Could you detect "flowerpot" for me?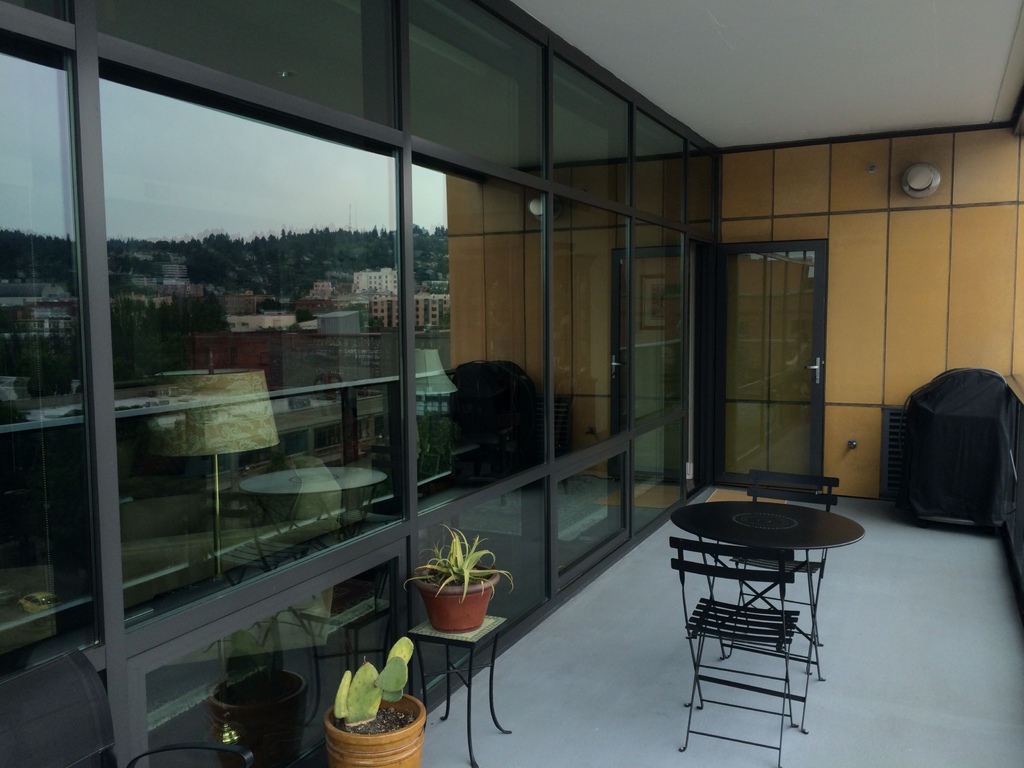
Detection result: crop(401, 563, 502, 650).
